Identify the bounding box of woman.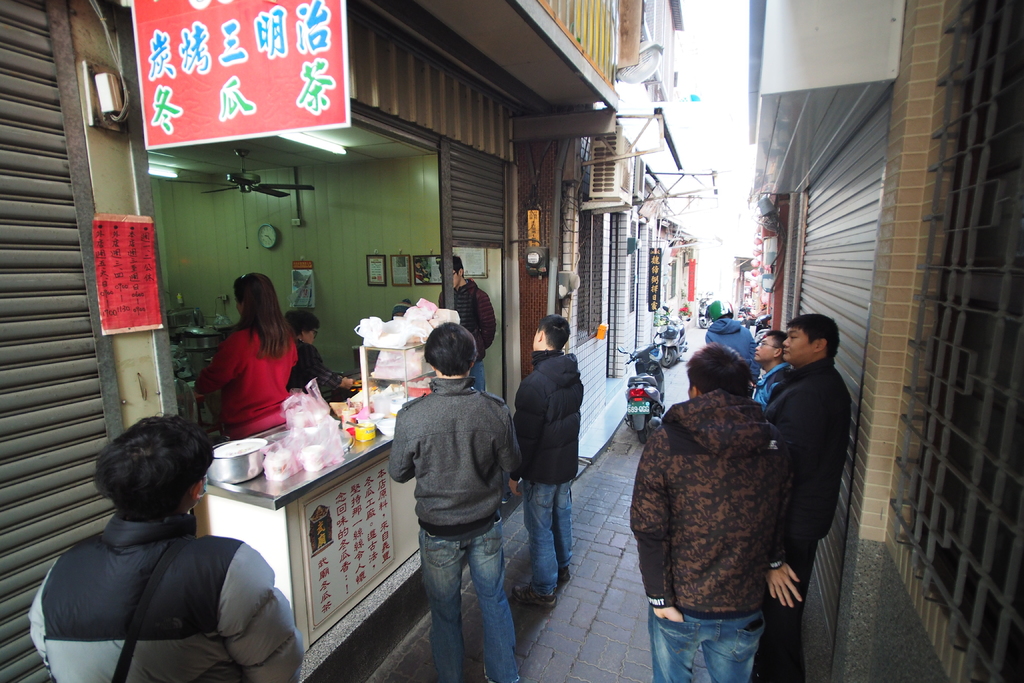
285/309/360/406.
